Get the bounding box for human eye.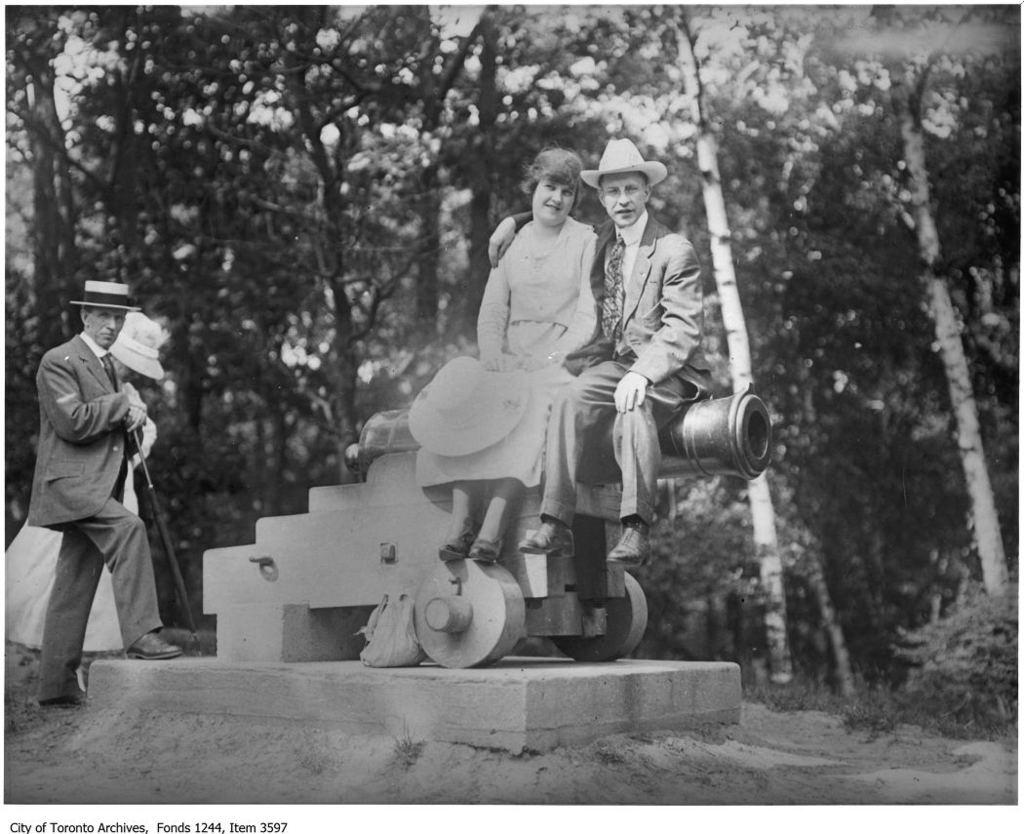
select_region(606, 187, 616, 195).
